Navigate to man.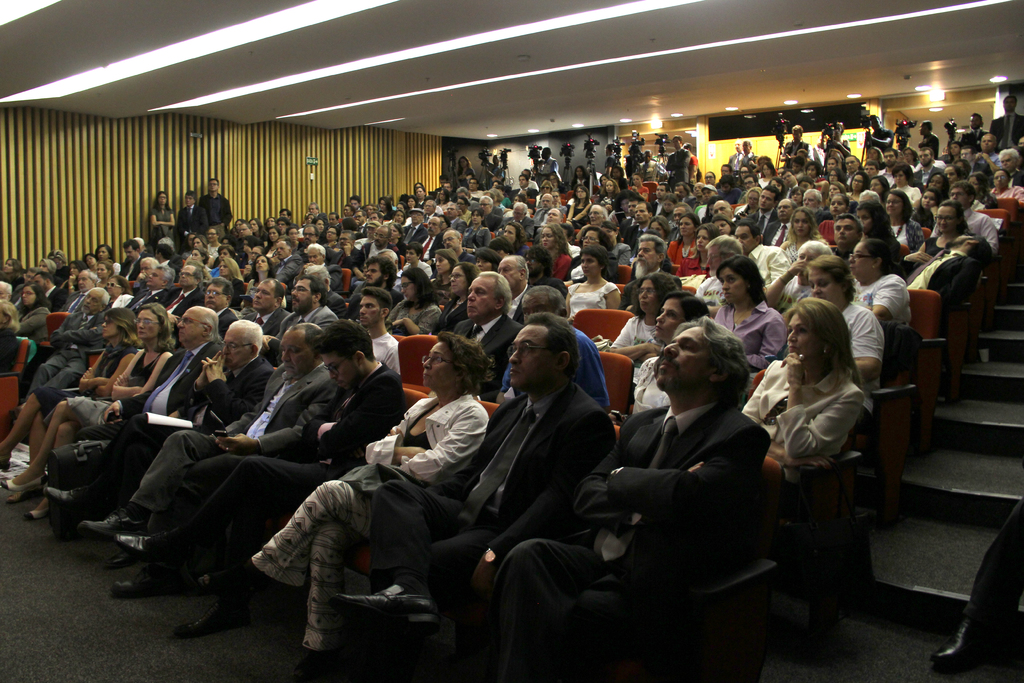
Navigation target: 605 145 620 178.
